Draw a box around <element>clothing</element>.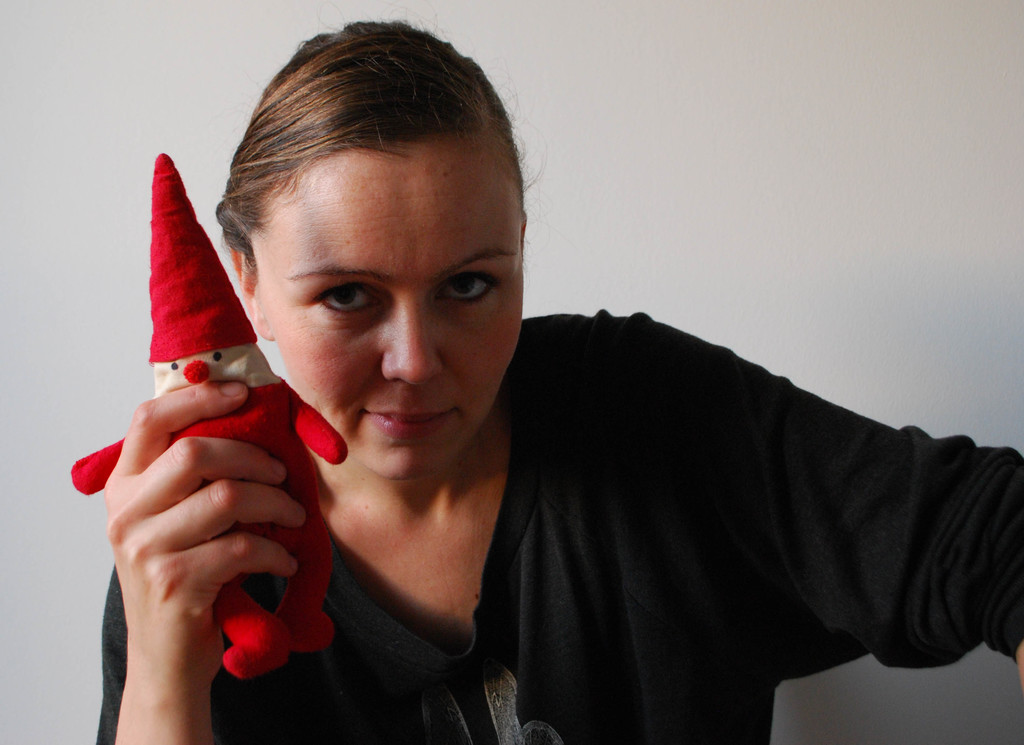
rect(99, 310, 1023, 744).
